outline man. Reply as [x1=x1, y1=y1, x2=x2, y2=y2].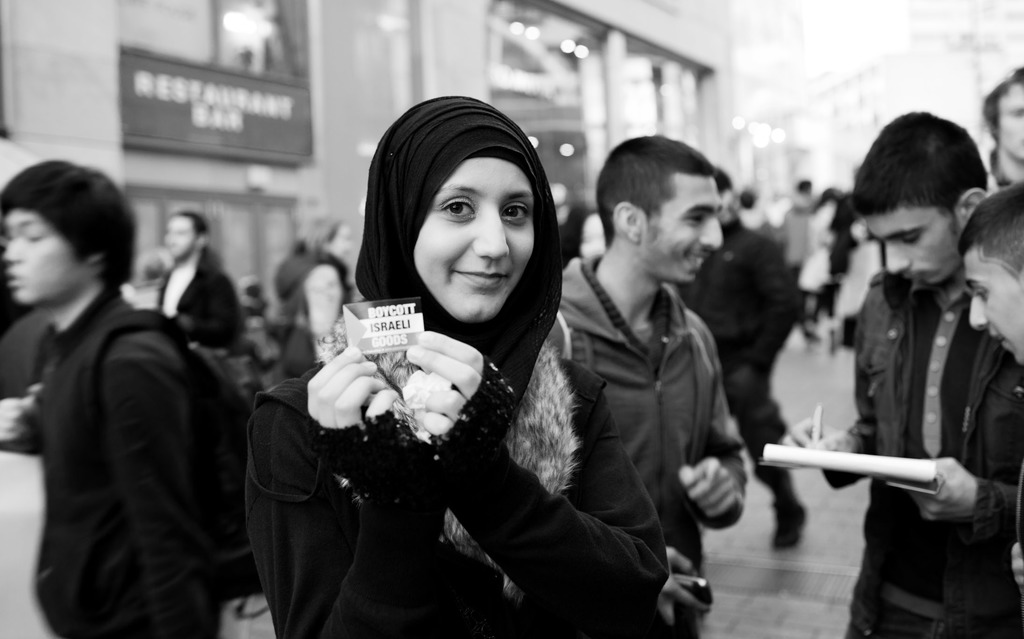
[x1=782, y1=109, x2=1023, y2=638].
